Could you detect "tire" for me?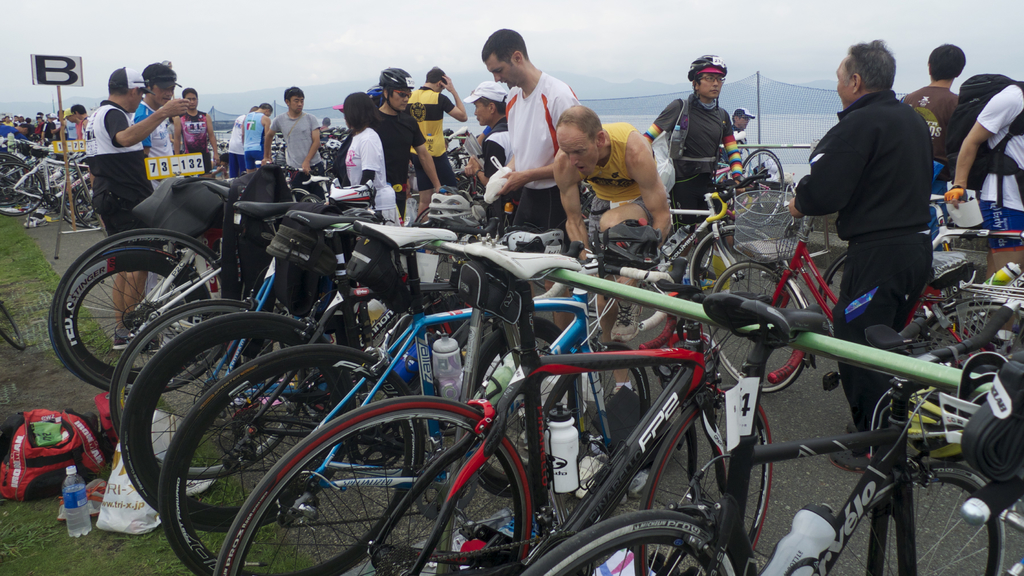
Detection result: [817,255,872,325].
